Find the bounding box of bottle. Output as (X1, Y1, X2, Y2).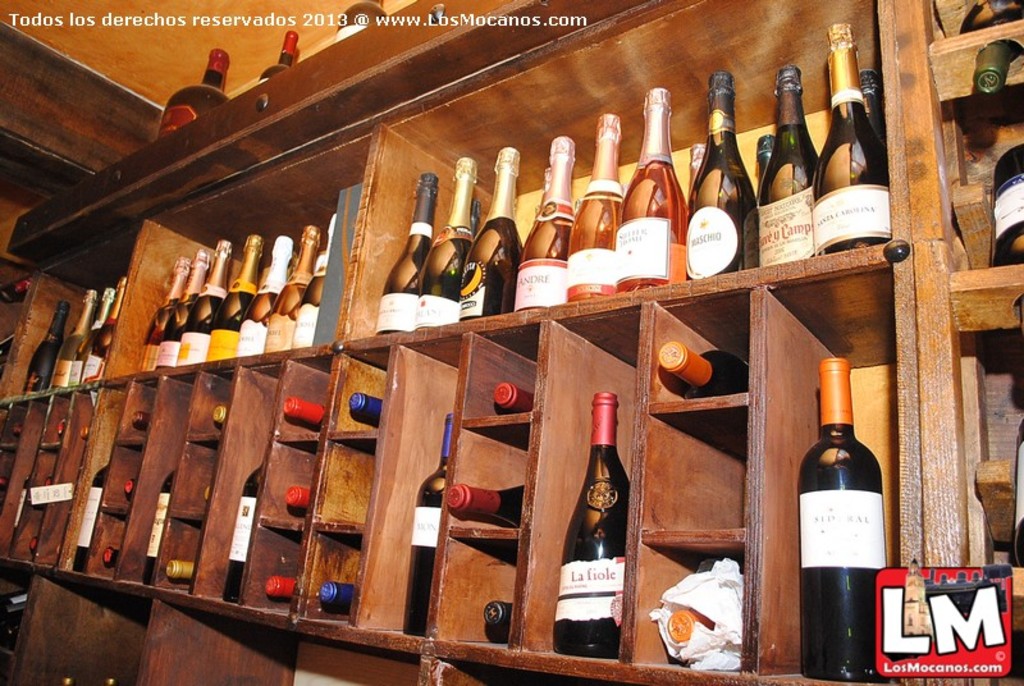
(612, 83, 690, 301).
